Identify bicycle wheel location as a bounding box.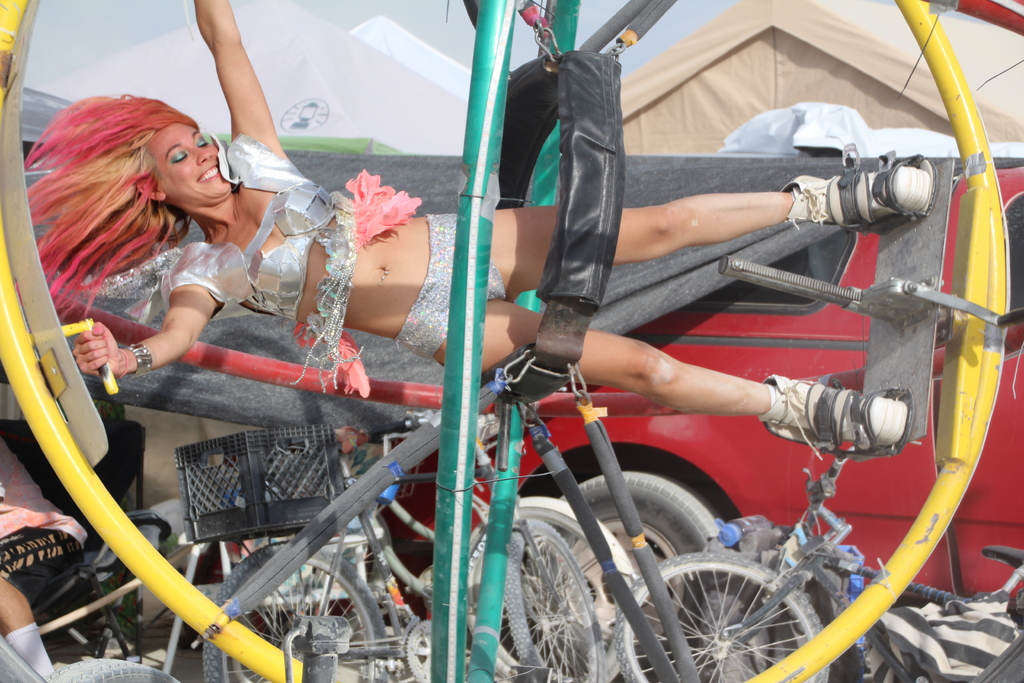
box=[438, 498, 631, 682].
